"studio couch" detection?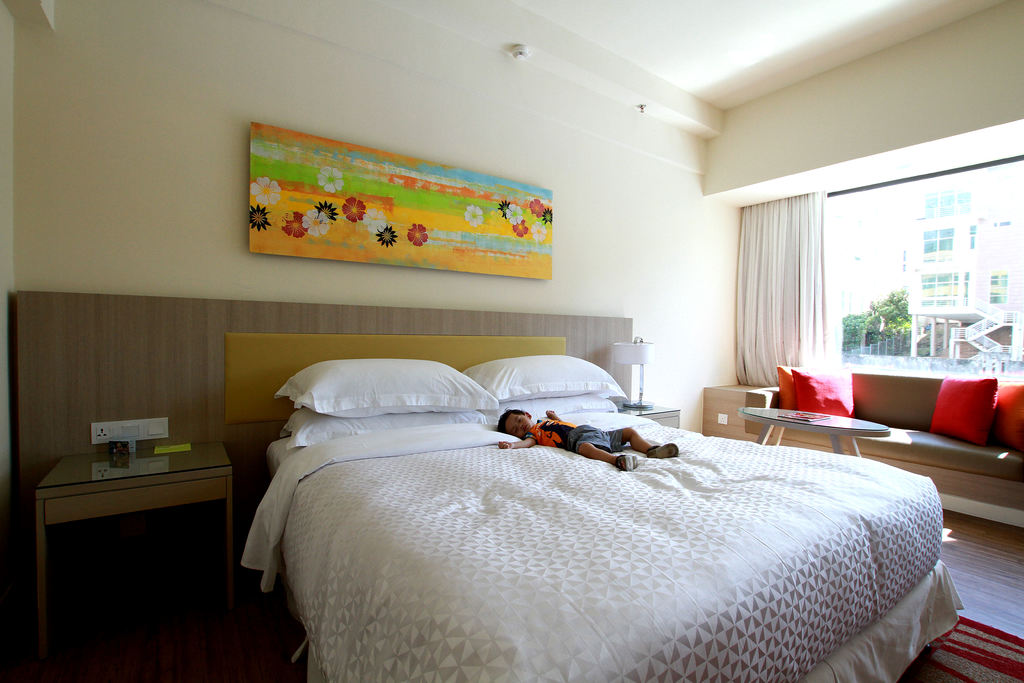
bbox=(697, 366, 1023, 527)
